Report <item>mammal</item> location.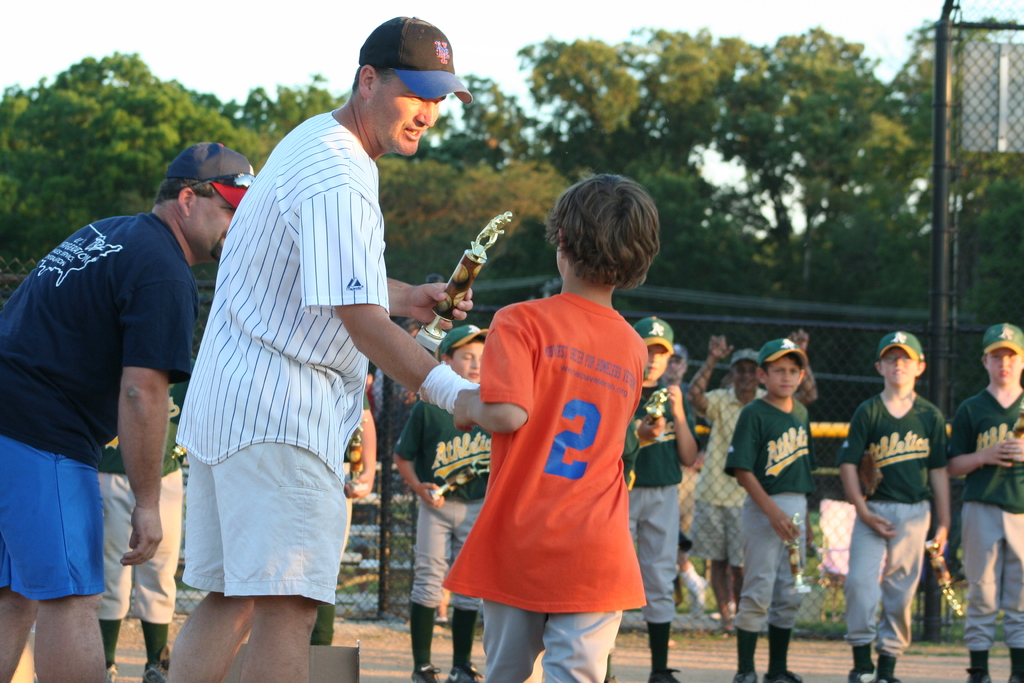
Report: bbox(390, 324, 490, 682).
